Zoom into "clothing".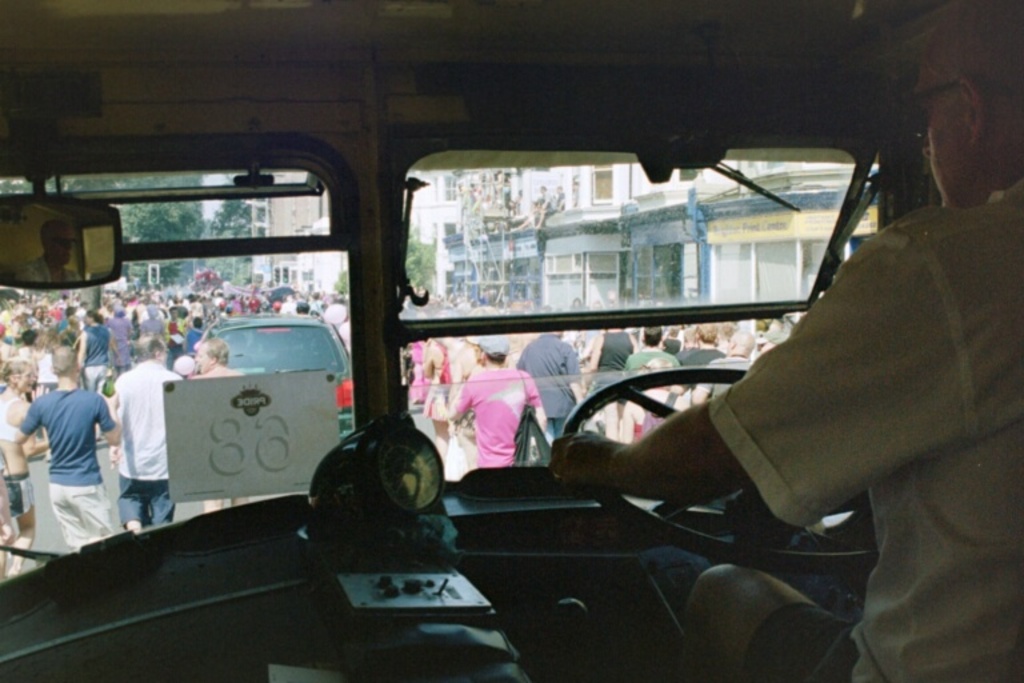
Zoom target: 713,172,1020,682.
